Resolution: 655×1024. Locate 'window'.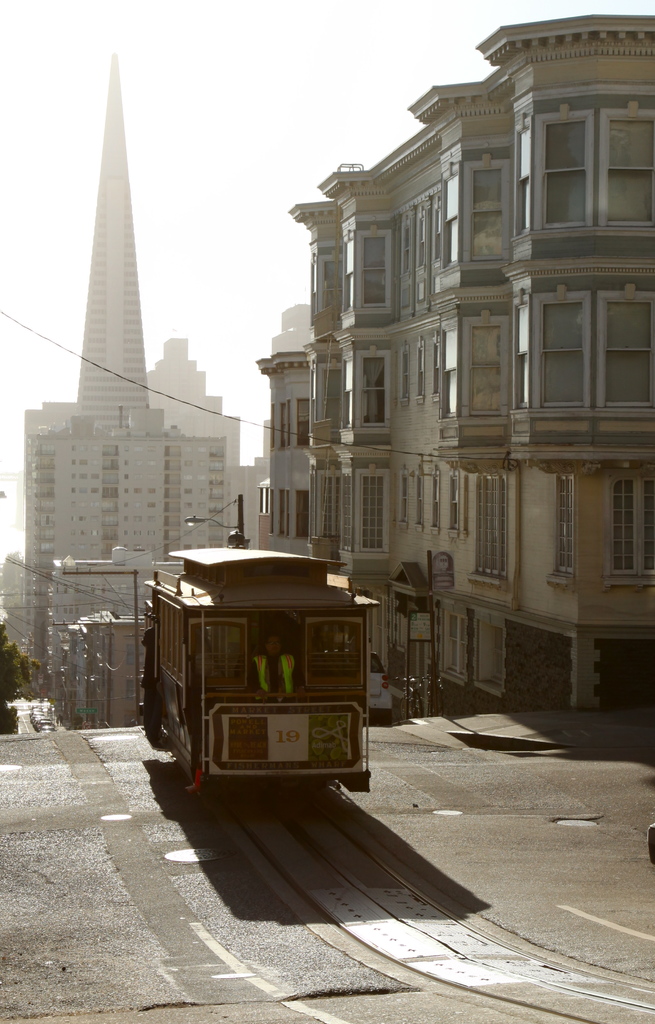
<box>449,474,463,542</box>.
